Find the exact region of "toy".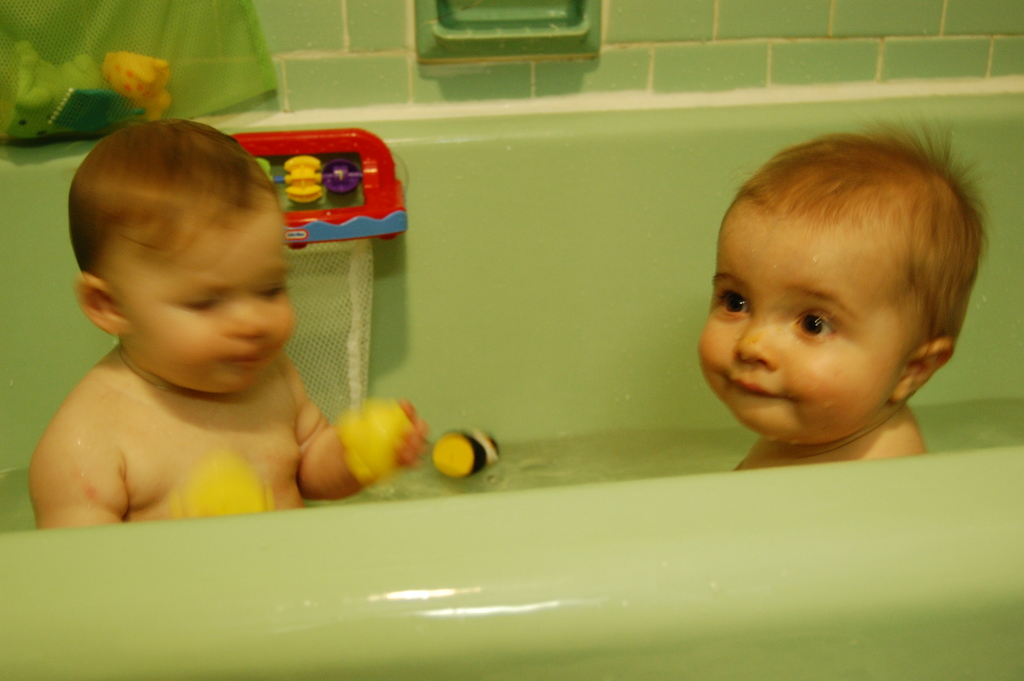
Exact region: 155:448:280:518.
